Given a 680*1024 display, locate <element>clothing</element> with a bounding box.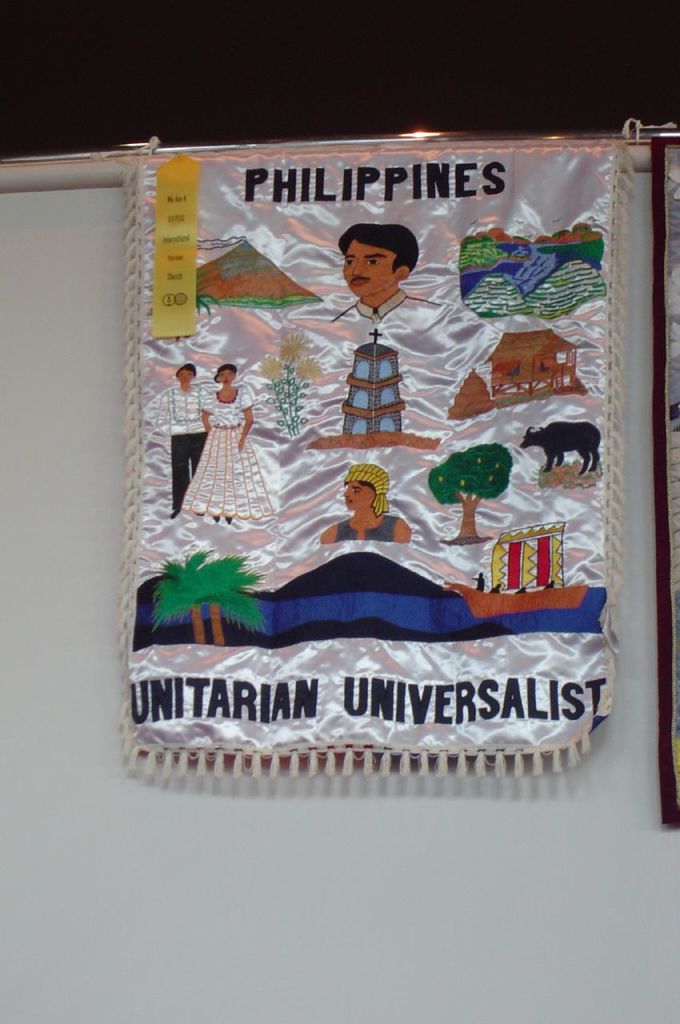
Located: {"left": 333, "top": 515, "right": 394, "bottom": 543}.
